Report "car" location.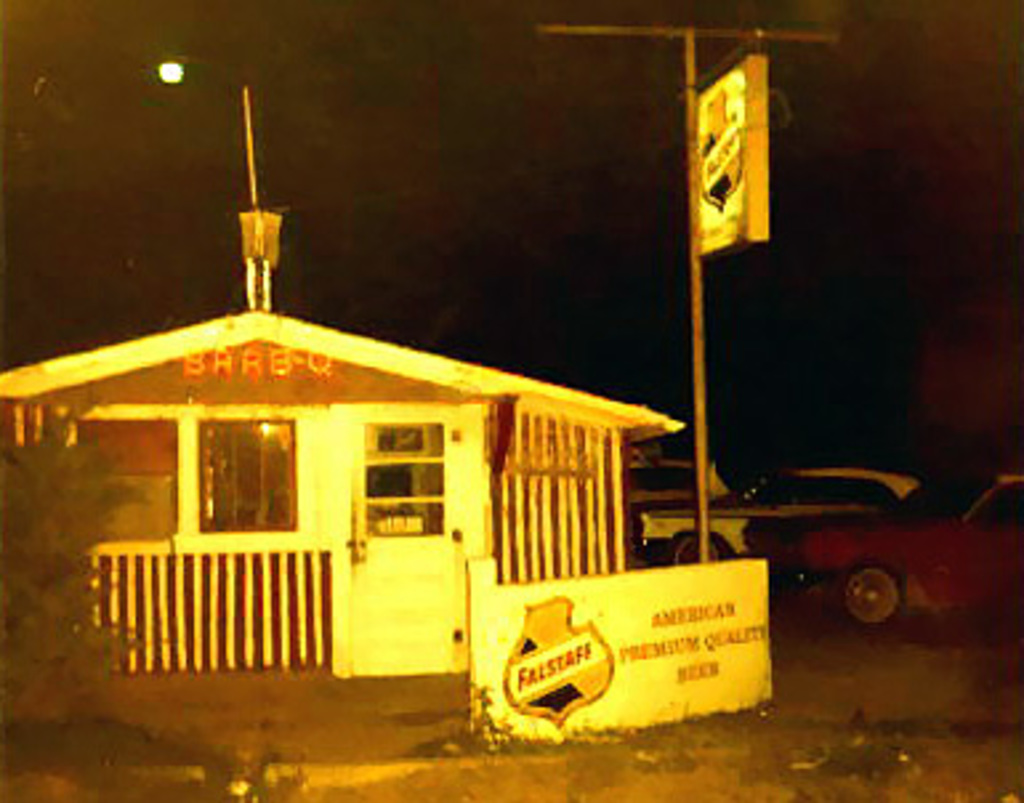
Report: bbox=(630, 455, 920, 561).
